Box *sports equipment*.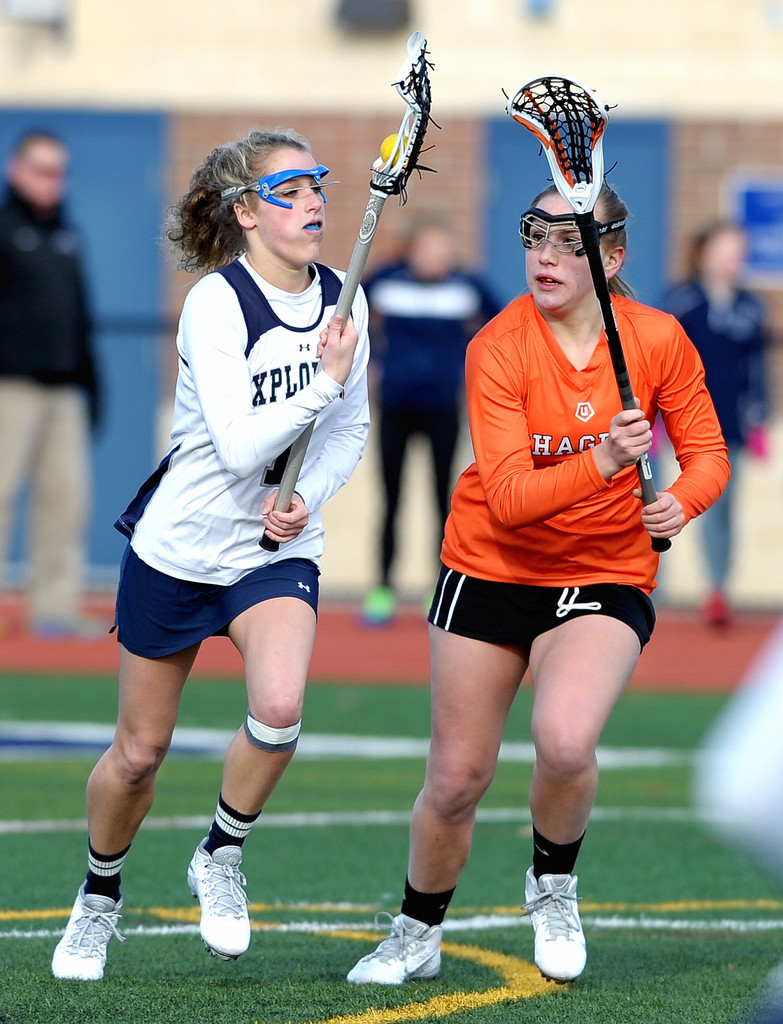
select_region(379, 133, 410, 168).
